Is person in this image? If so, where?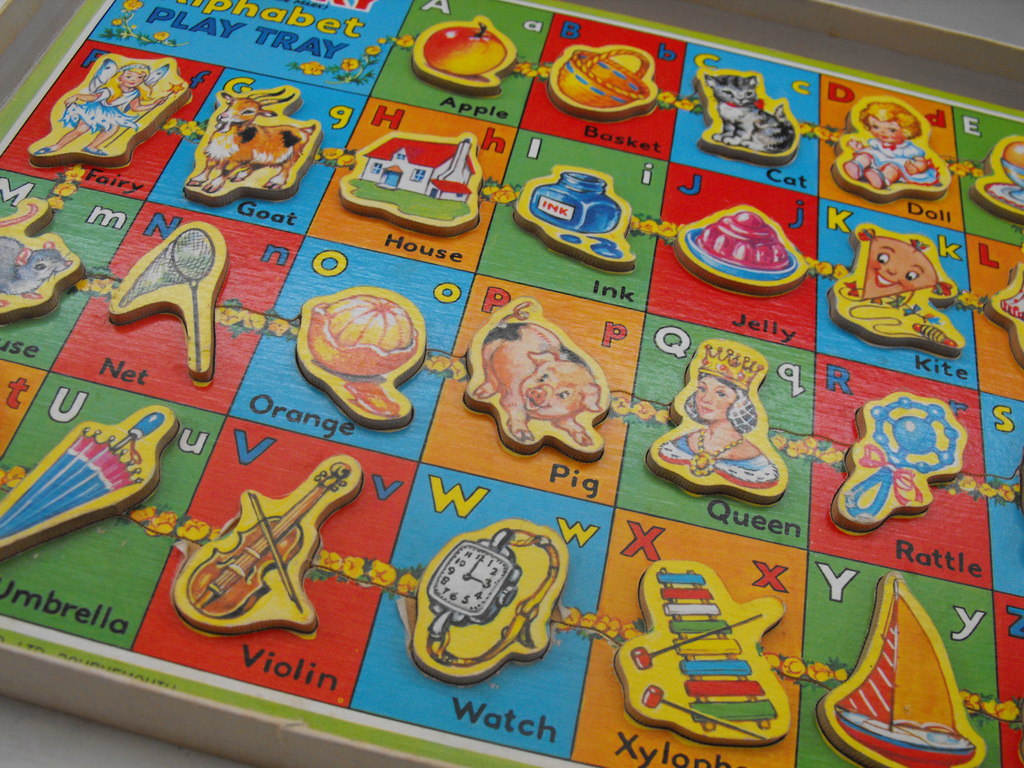
Yes, at 857 237 940 299.
